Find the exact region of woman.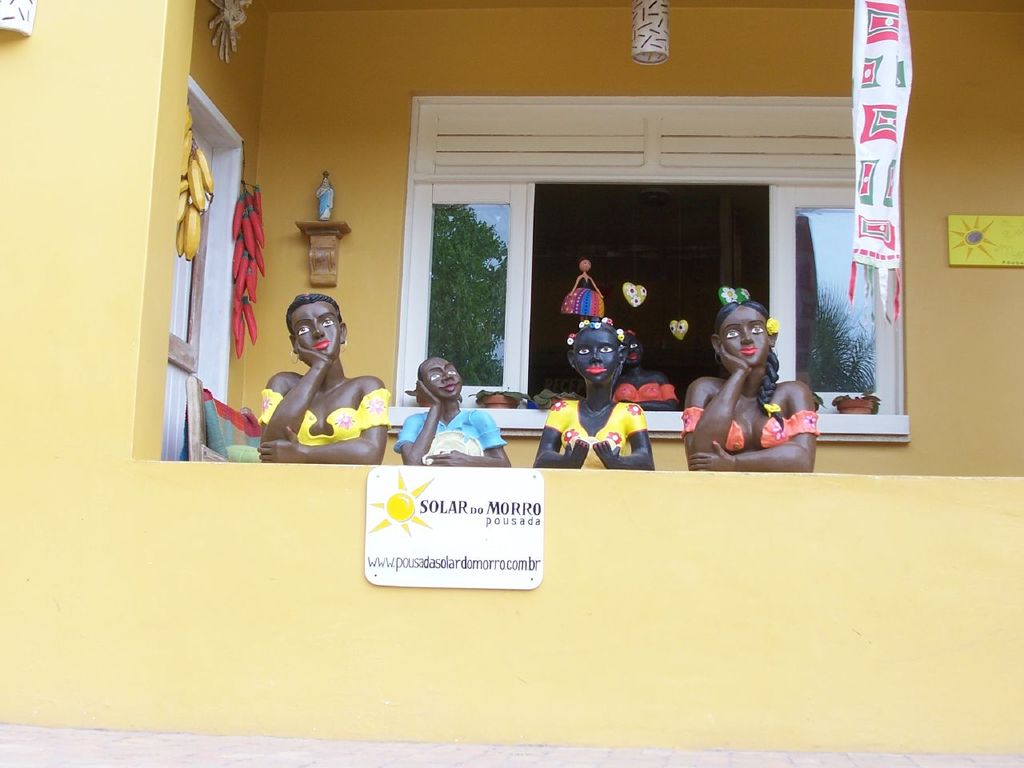
Exact region: <box>534,318,654,470</box>.
